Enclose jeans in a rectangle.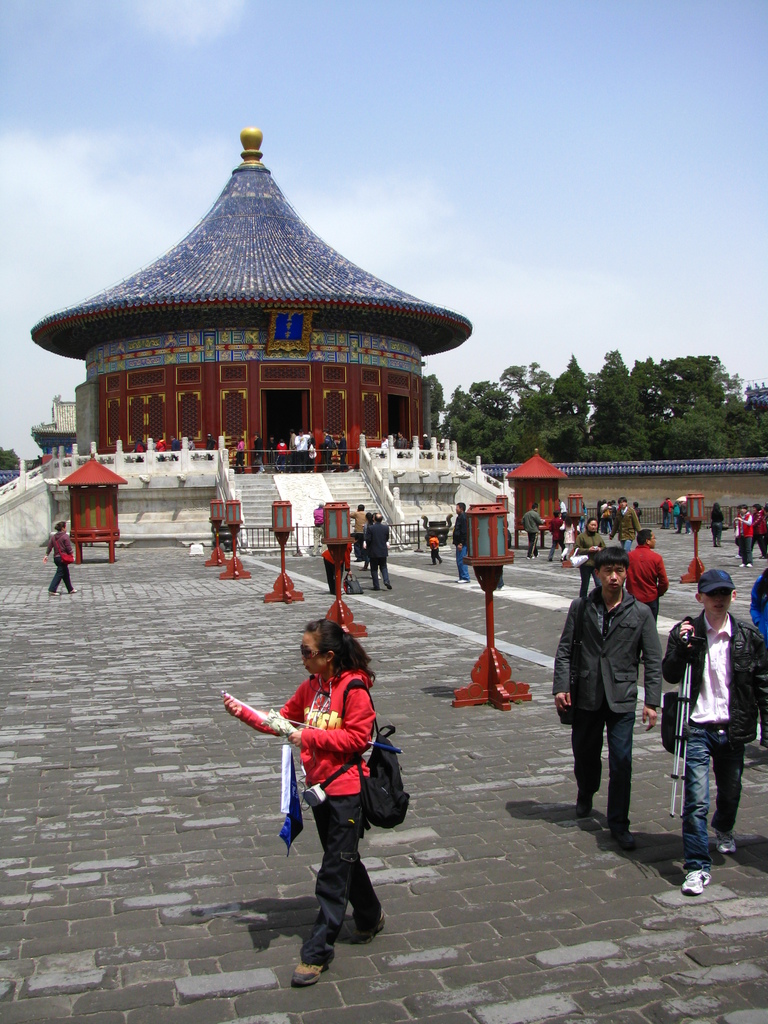
select_region(250, 450, 266, 474).
